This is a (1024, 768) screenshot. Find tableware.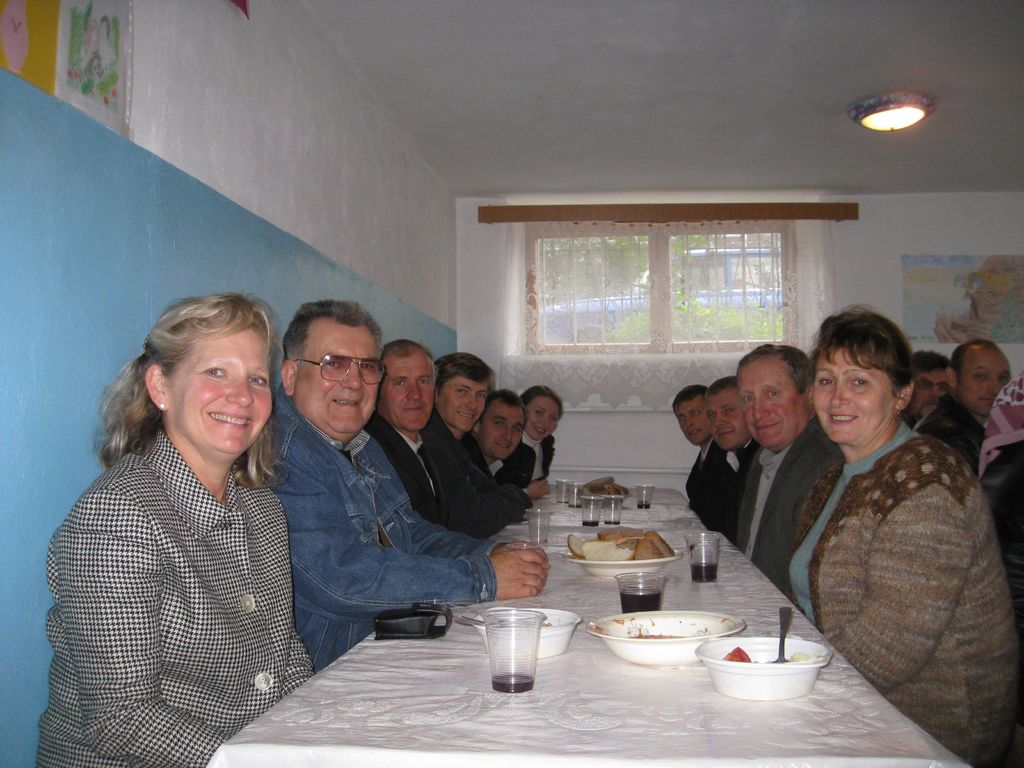
Bounding box: (x1=556, y1=544, x2=682, y2=577).
